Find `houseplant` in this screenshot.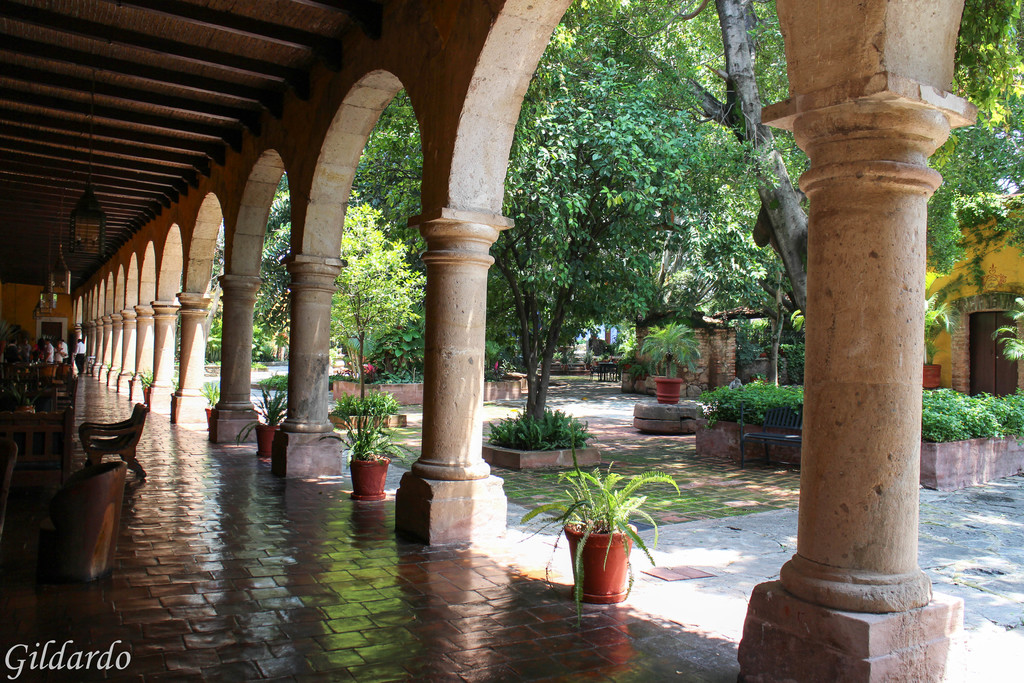
The bounding box for `houseplant` is <bbox>0, 313, 24, 375</bbox>.
